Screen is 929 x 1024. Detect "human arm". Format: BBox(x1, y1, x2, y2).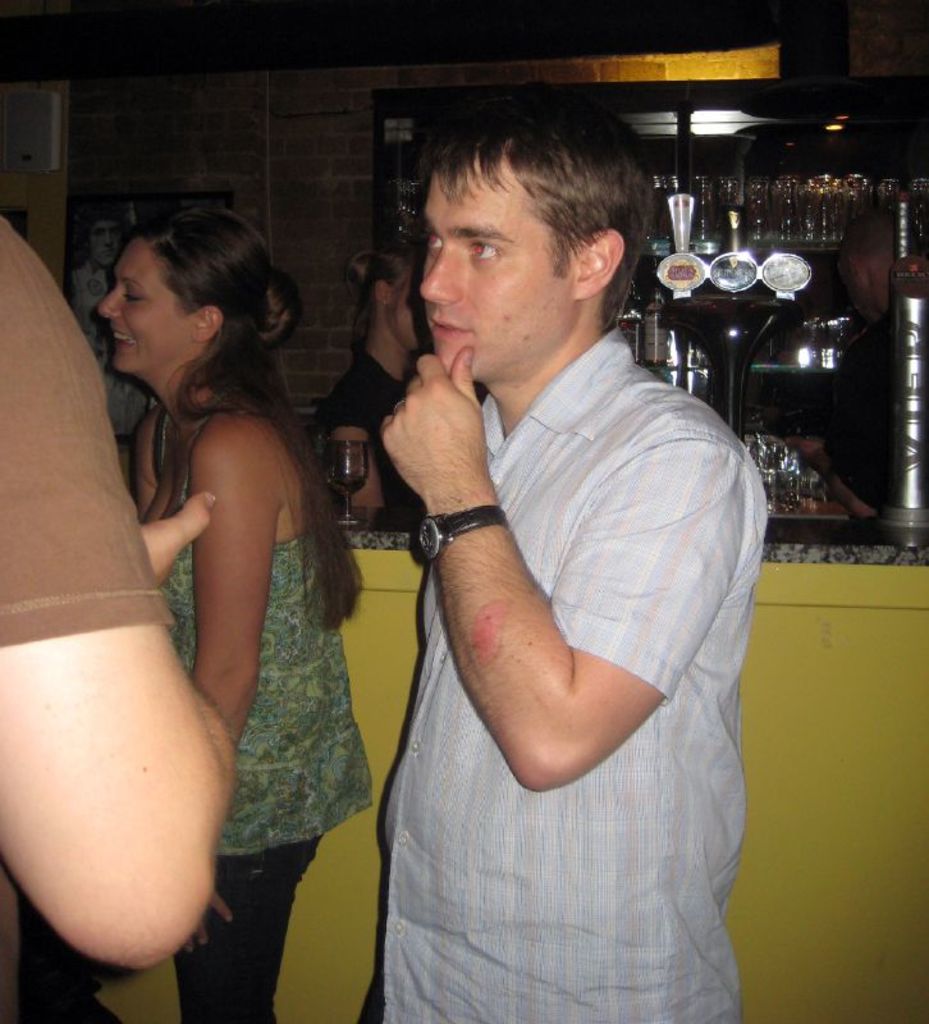
BBox(125, 411, 166, 532).
